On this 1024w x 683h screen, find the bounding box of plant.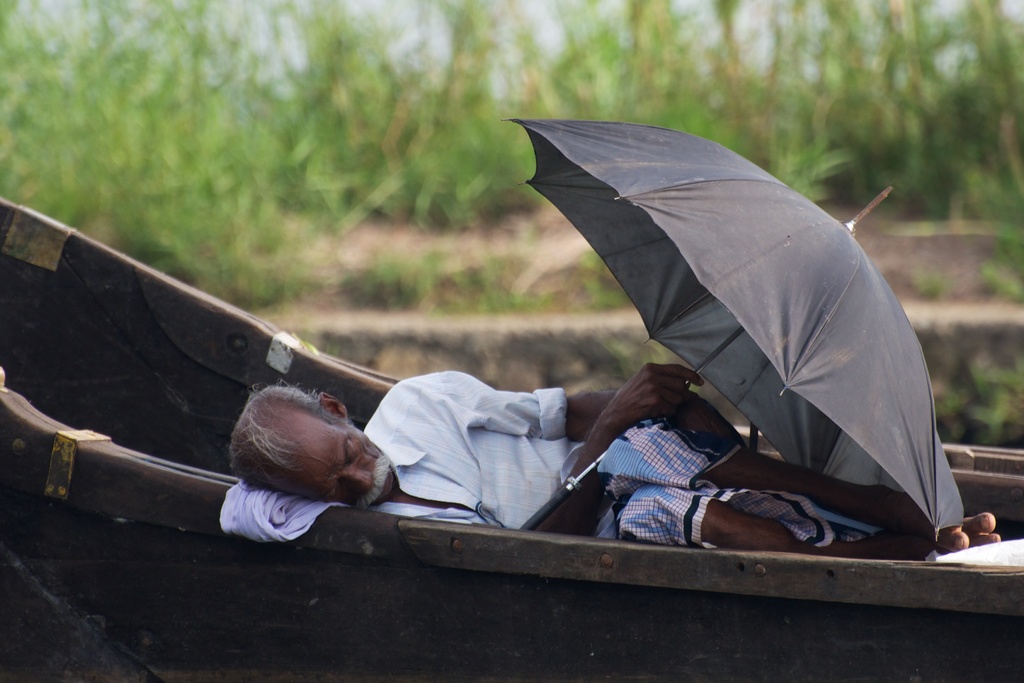
Bounding box: bbox=[988, 215, 1023, 291].
